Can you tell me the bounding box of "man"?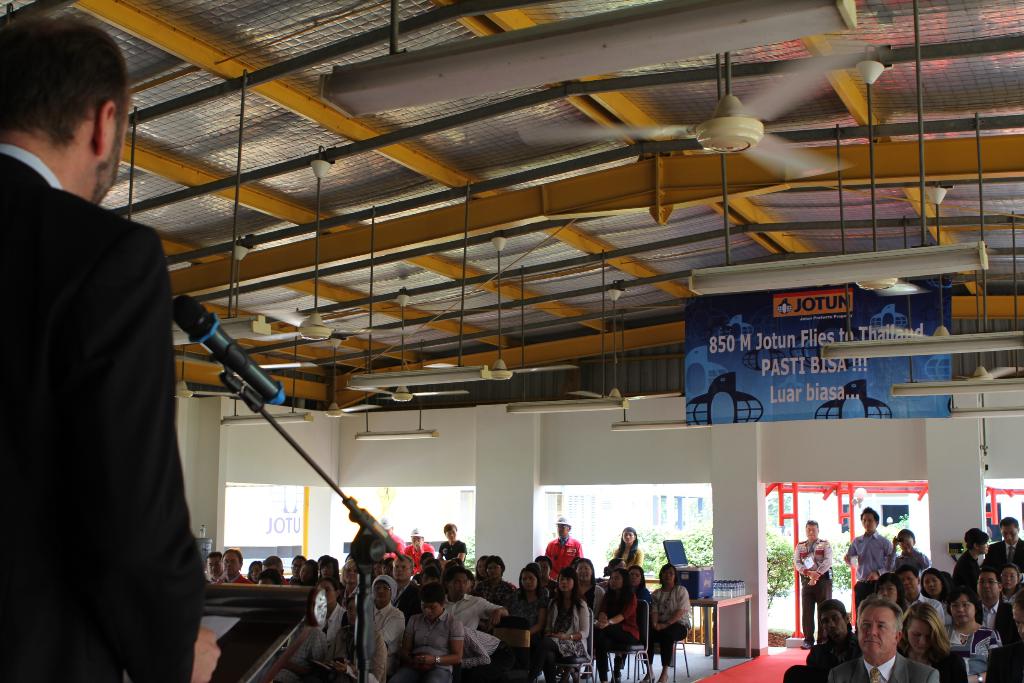
pyautogui.locateOnScreen(435, 564, 509, 625).
